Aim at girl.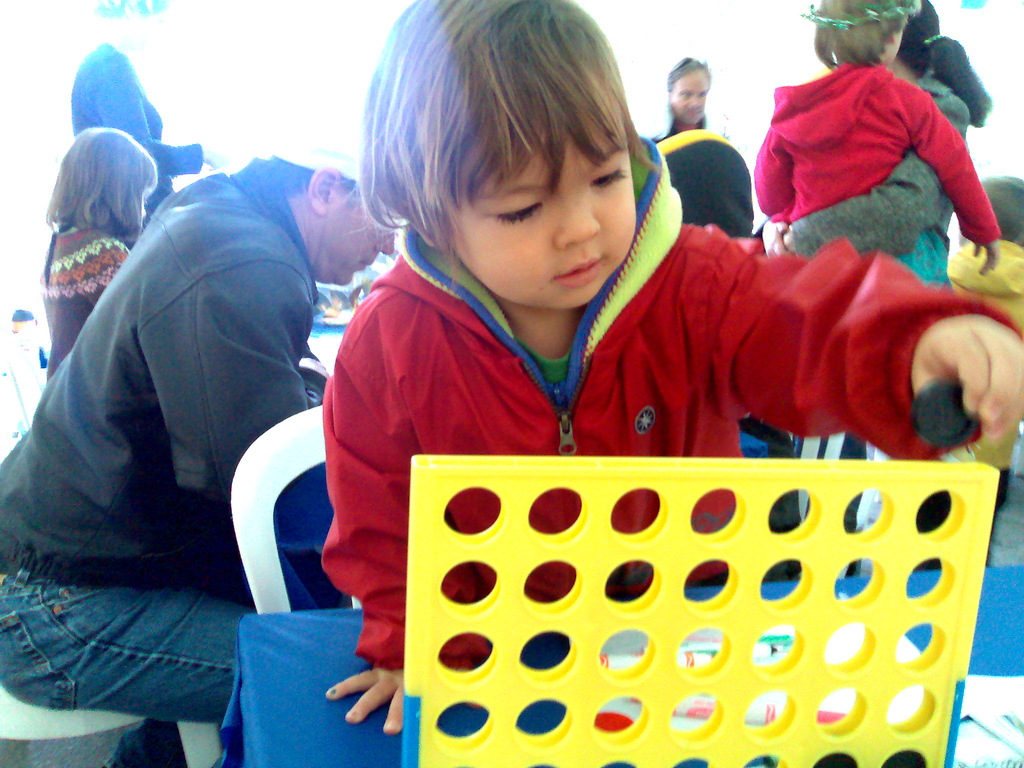
Aimed at region(753, 4, 1001, 273).
